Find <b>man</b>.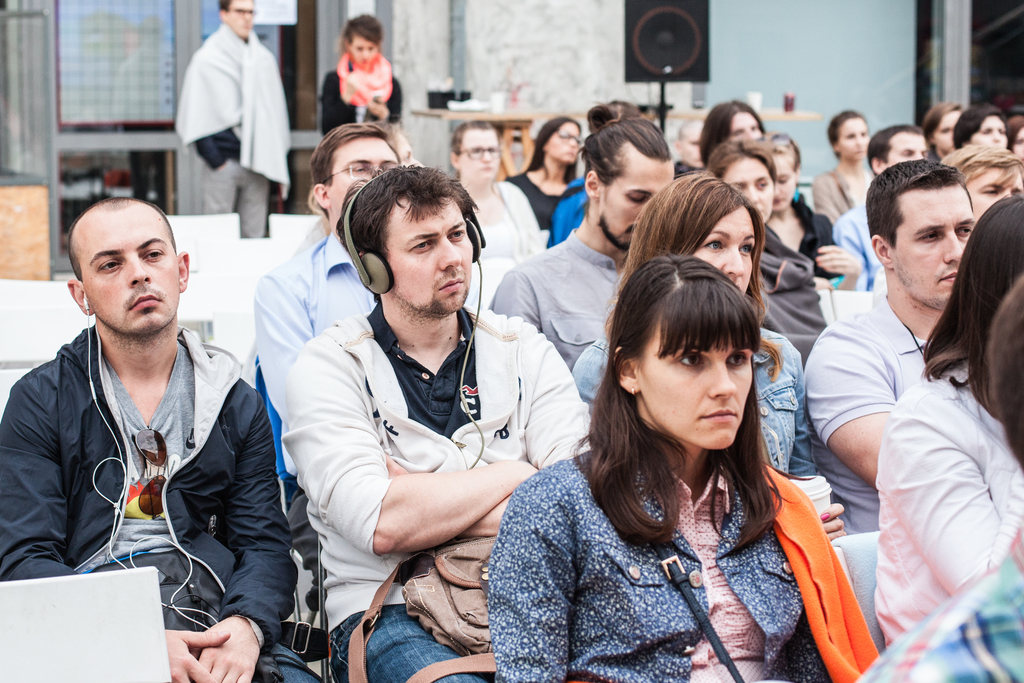
806,158,990,541.
